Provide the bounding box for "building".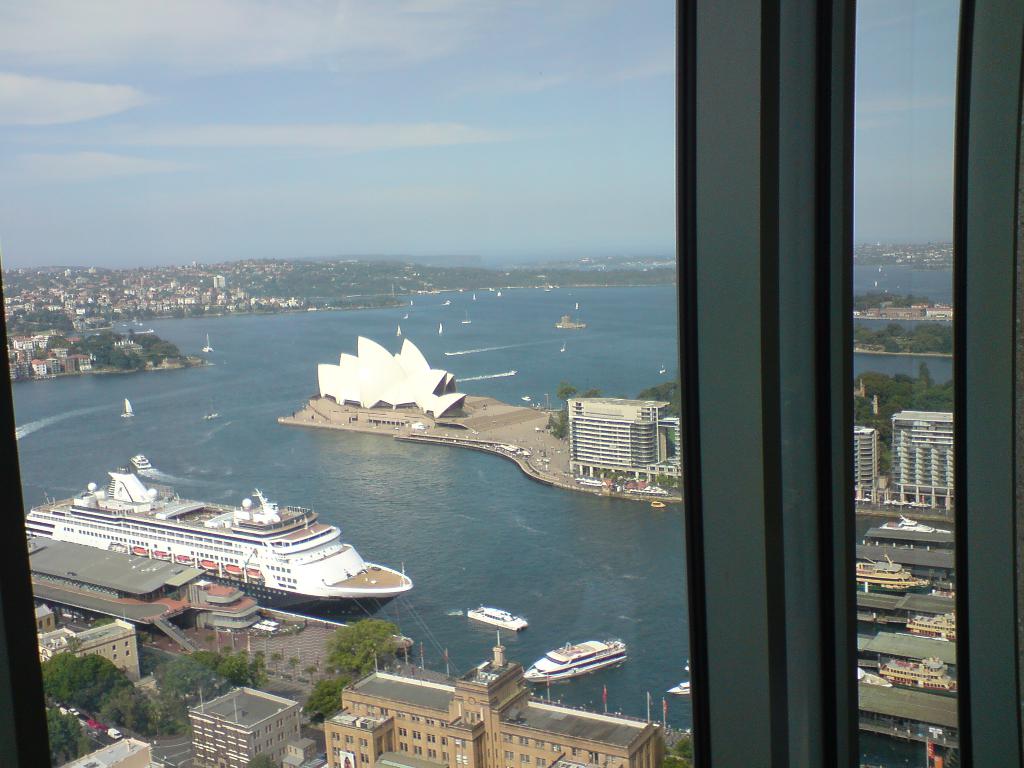
crop(213, 274, 228, 290).
